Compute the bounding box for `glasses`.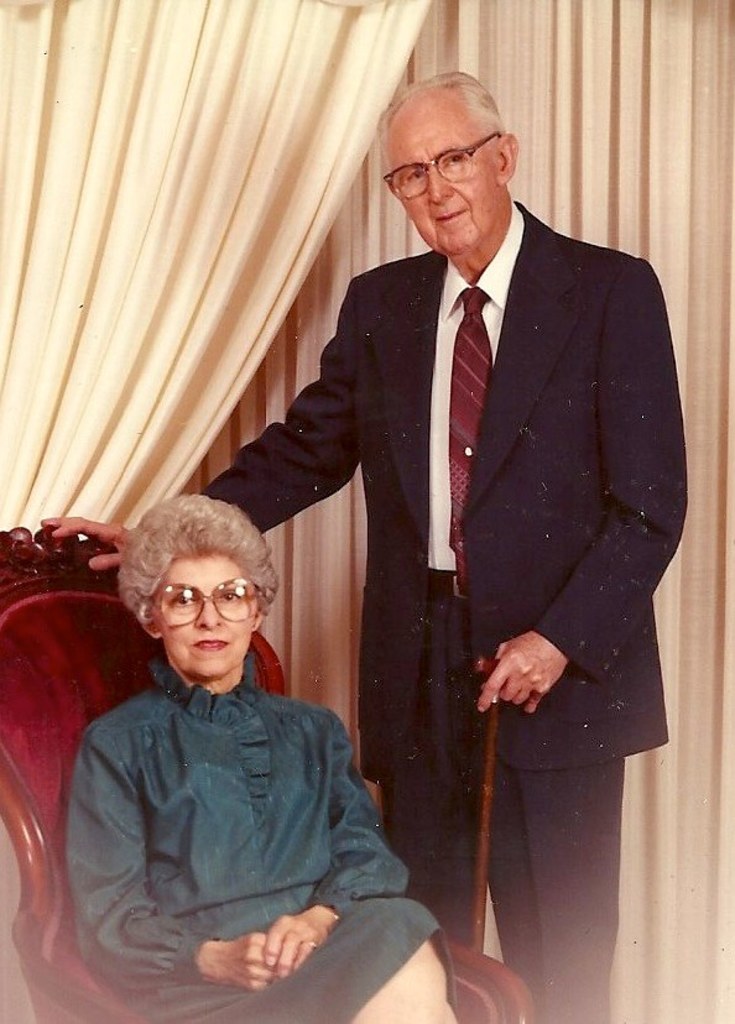
146/578/264/631.
